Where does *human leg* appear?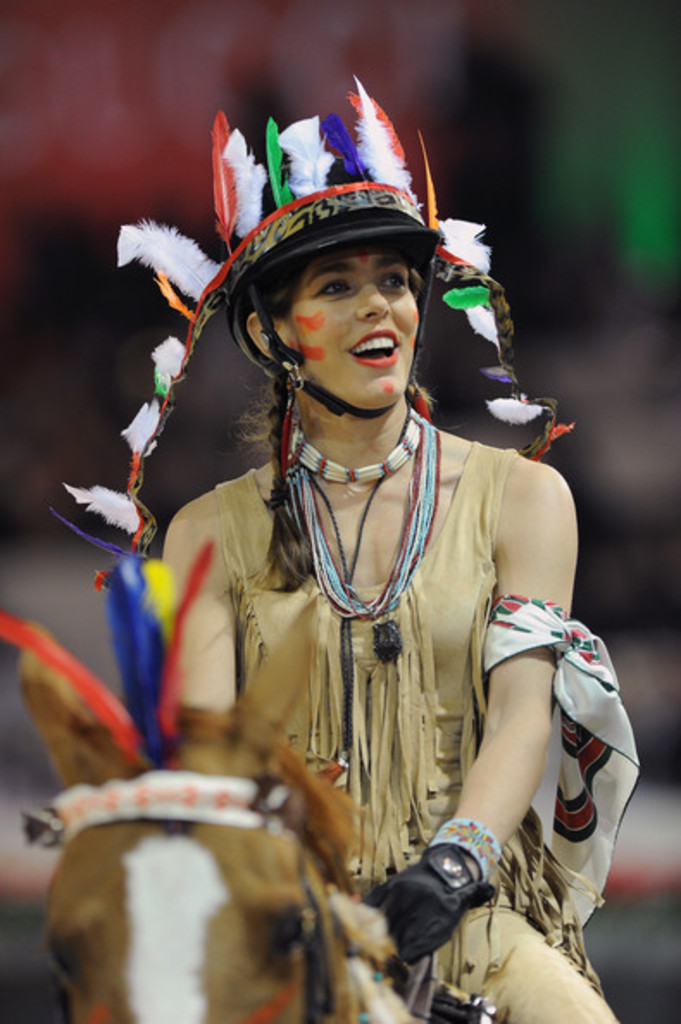
Appears at 429:896:619:1022.
